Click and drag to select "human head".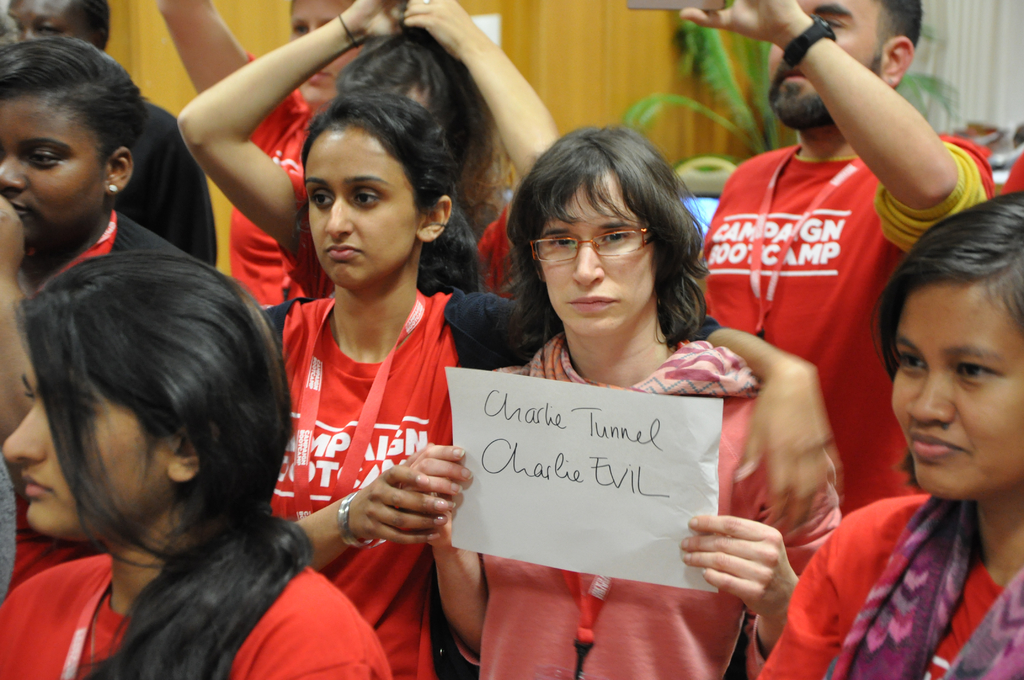
Selection: (left=499, top=124, right=701, bottom=339).
